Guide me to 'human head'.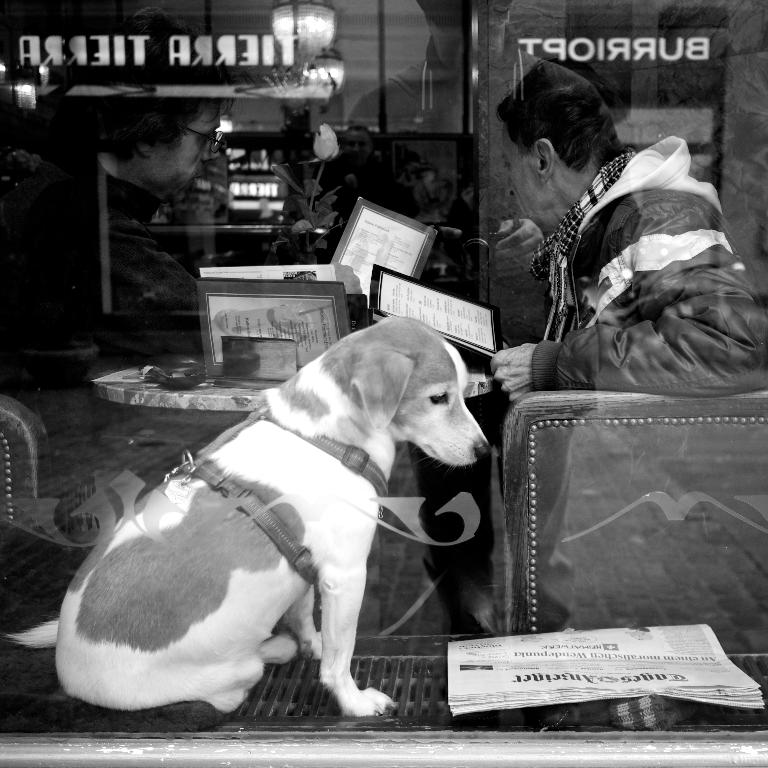
Guidance: [86, 9, 253, 198].
